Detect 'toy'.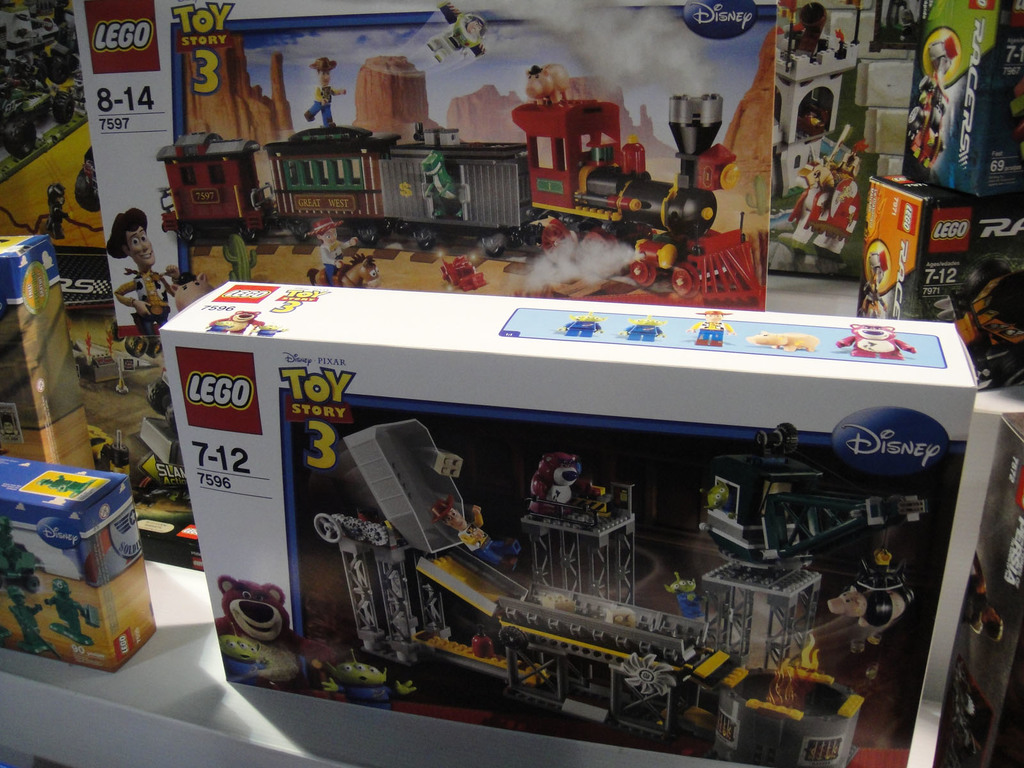
Detected at (428, 0, 486, 63).
